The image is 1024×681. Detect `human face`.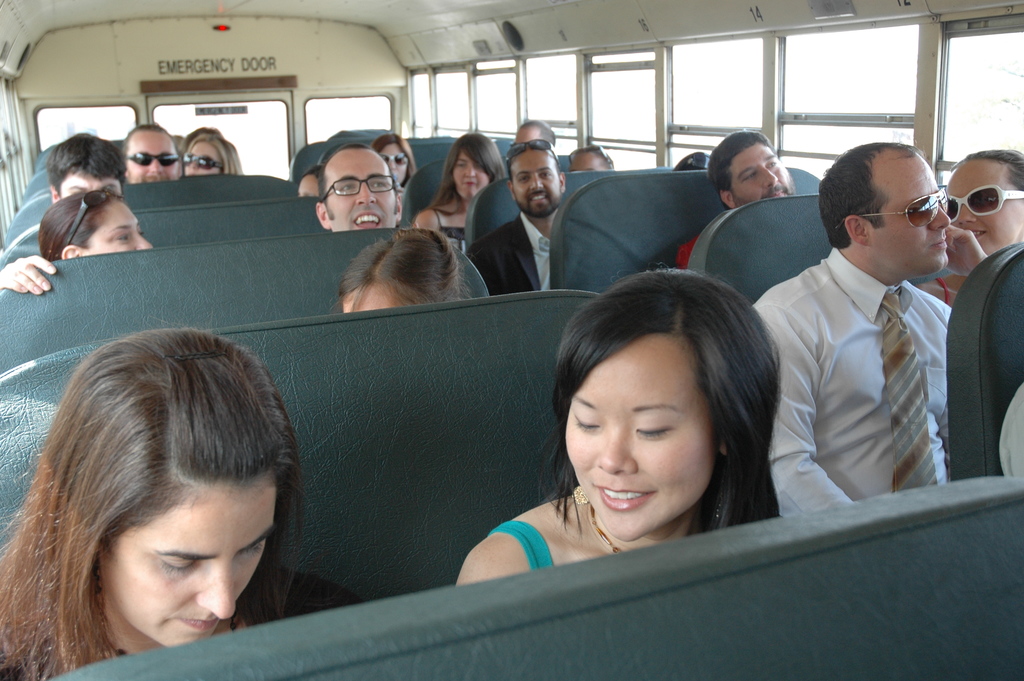
Detection: rect(298, 175, 319, 197).
